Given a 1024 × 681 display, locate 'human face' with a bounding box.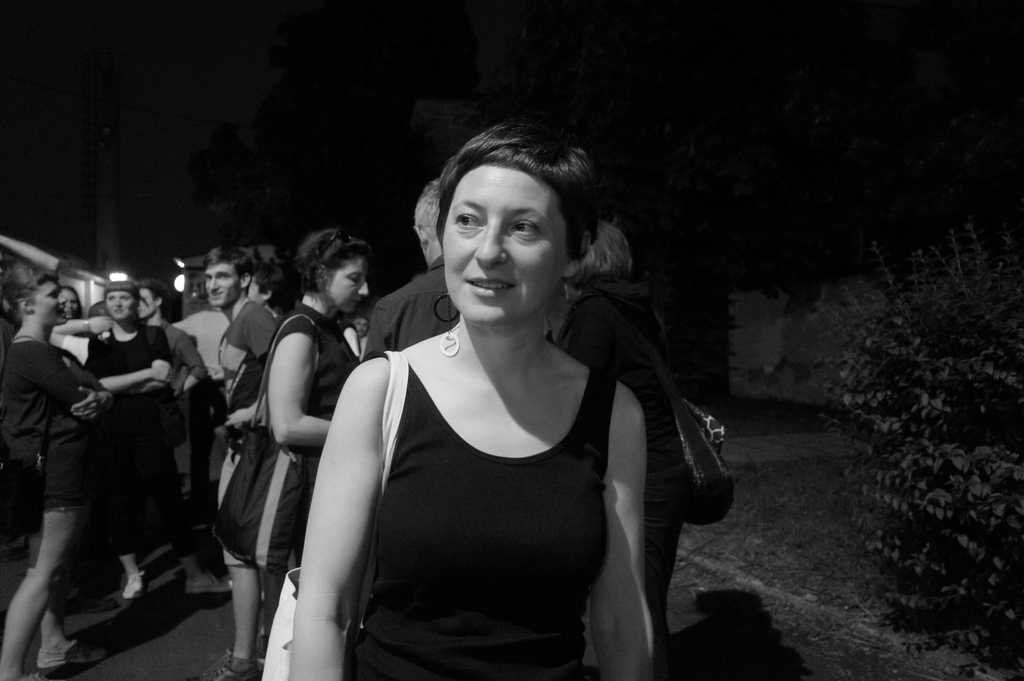
Located: bbox=[139, 288, 155, 318].
